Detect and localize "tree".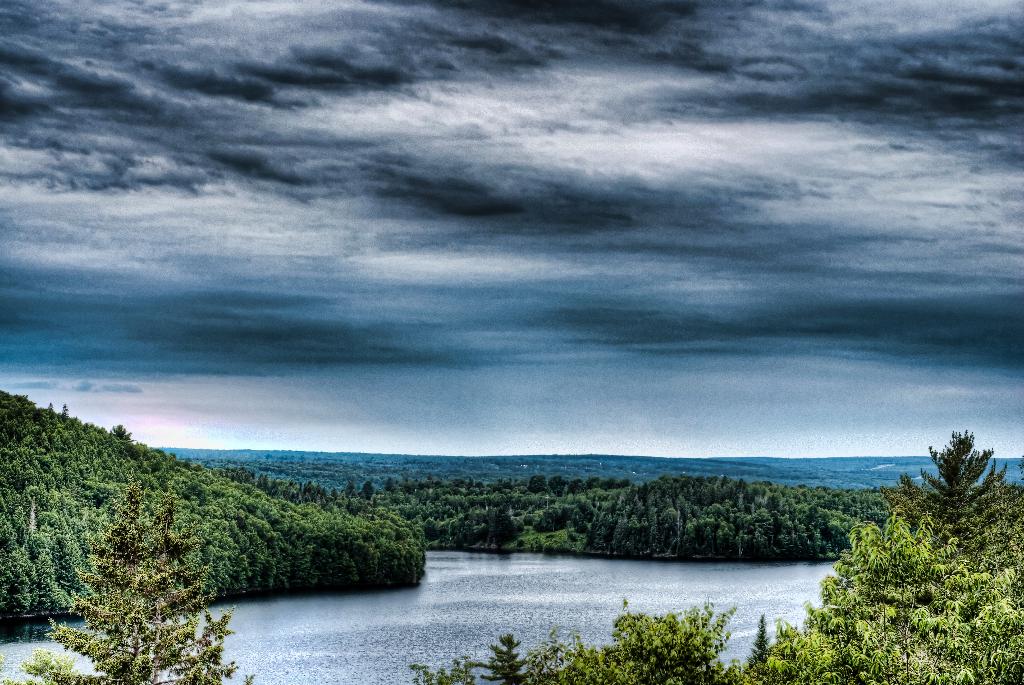
Localized at <region>5, 472, 263, 684</region>.
